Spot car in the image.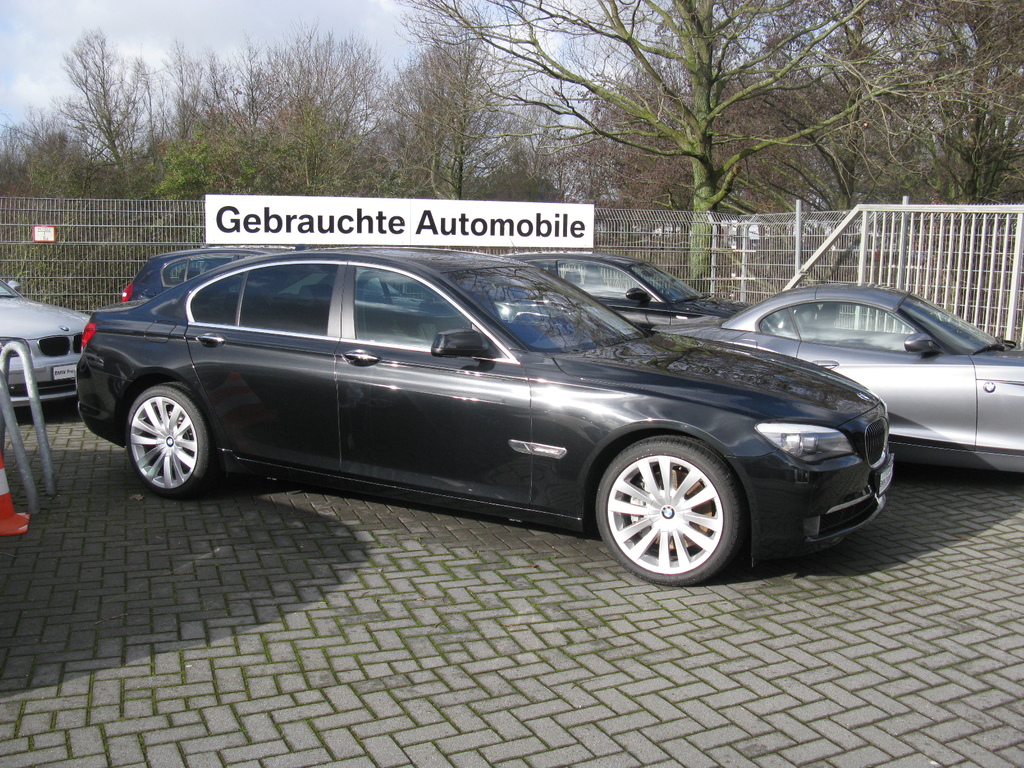
car found at (69,246,911,588).
